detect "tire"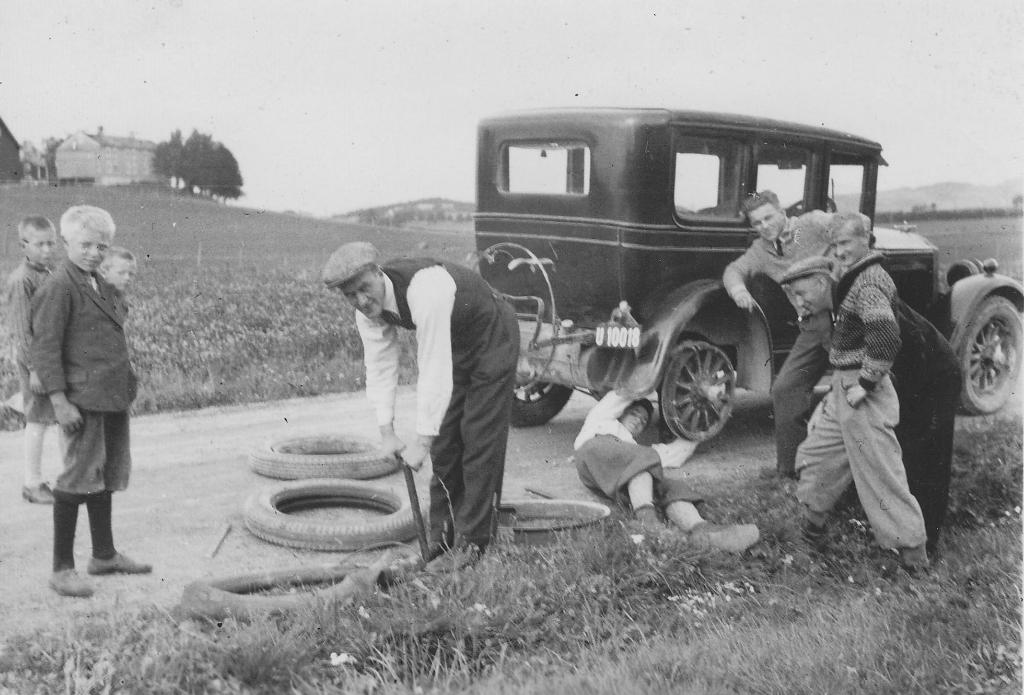
(248, 425, 405, 480)
